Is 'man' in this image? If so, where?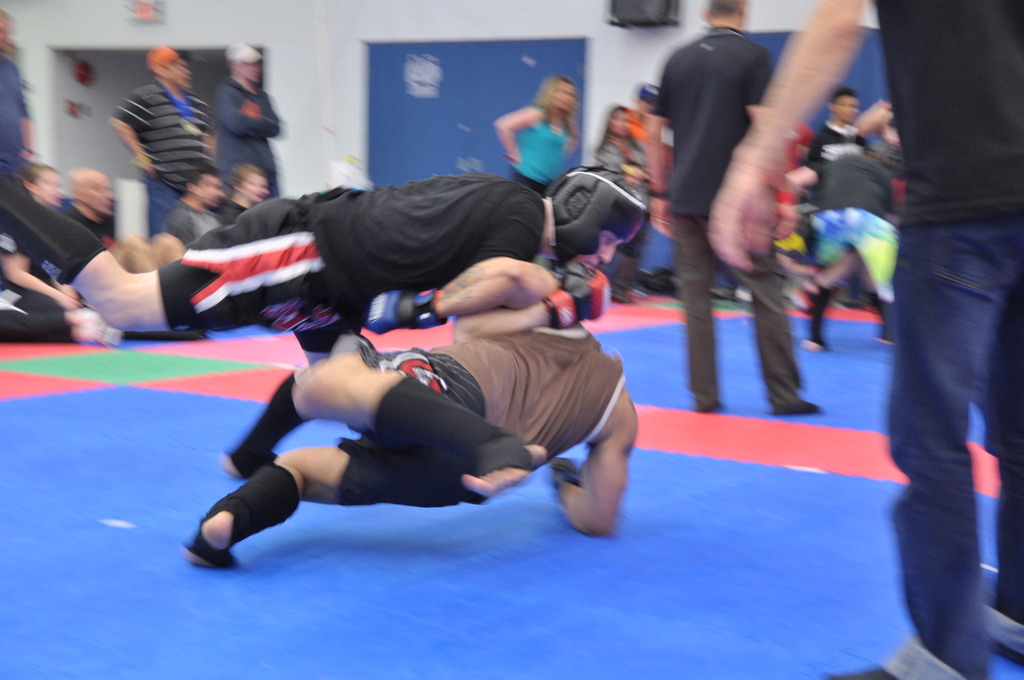
Yes, at <region>57, 168, 189, 341</region>.
